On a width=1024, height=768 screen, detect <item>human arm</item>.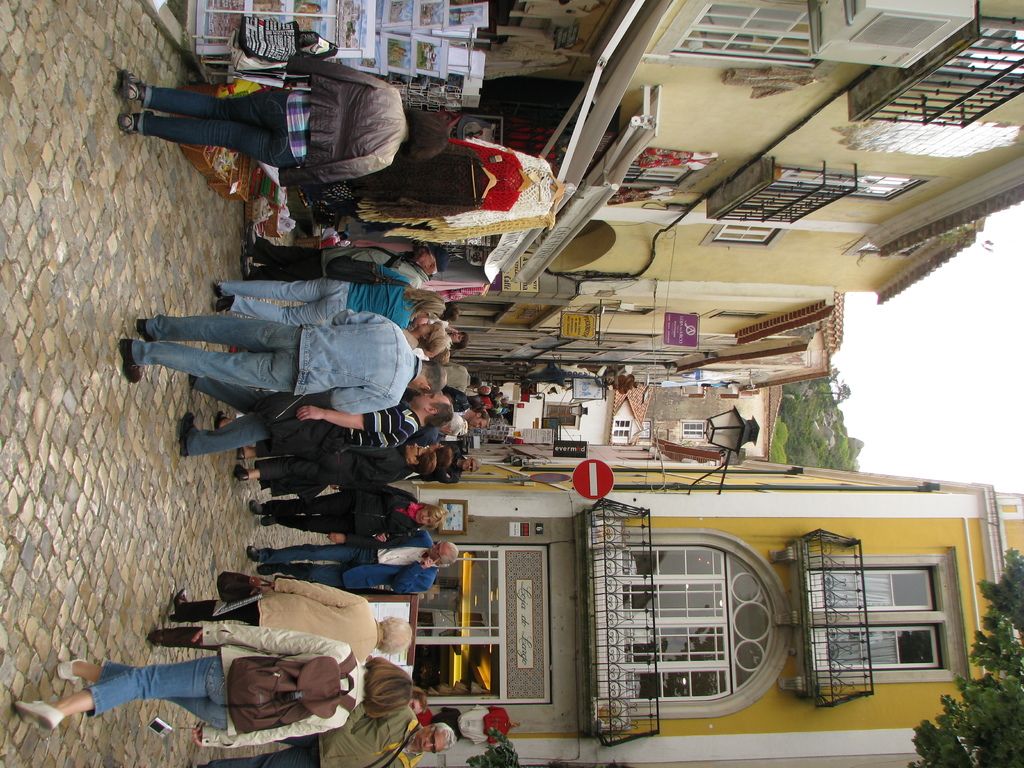
(443, 360, 461, 369).
